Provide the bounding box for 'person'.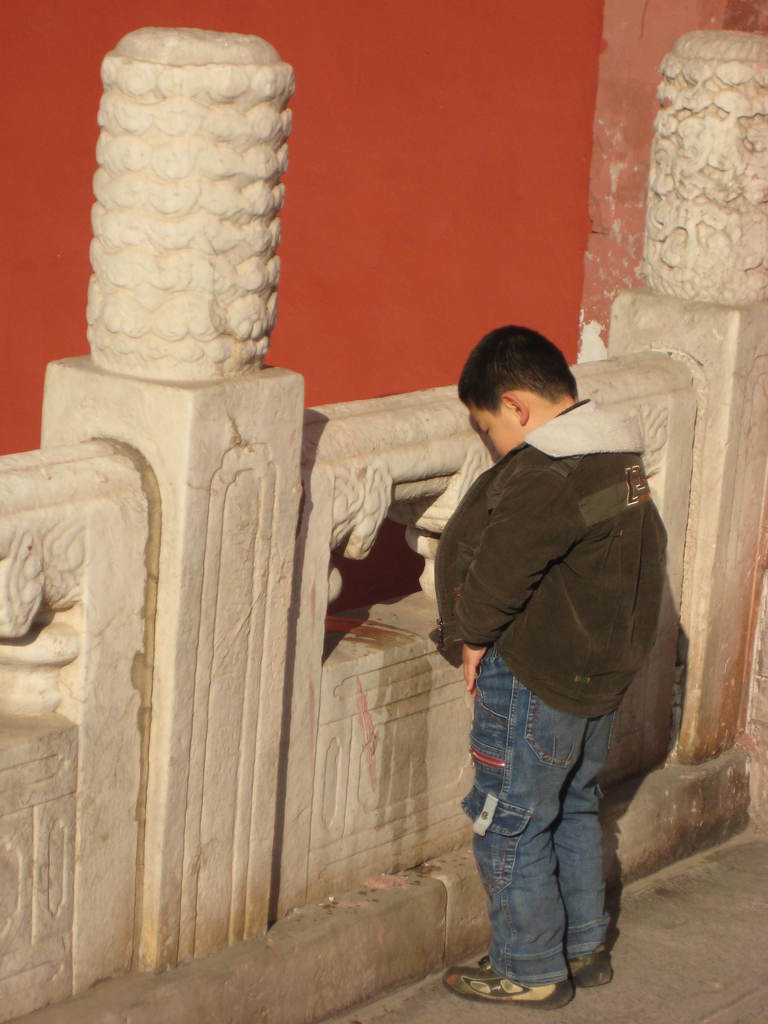
{"x1": 431, "y1": 323, "x2": 669, "y2": 1005}.
